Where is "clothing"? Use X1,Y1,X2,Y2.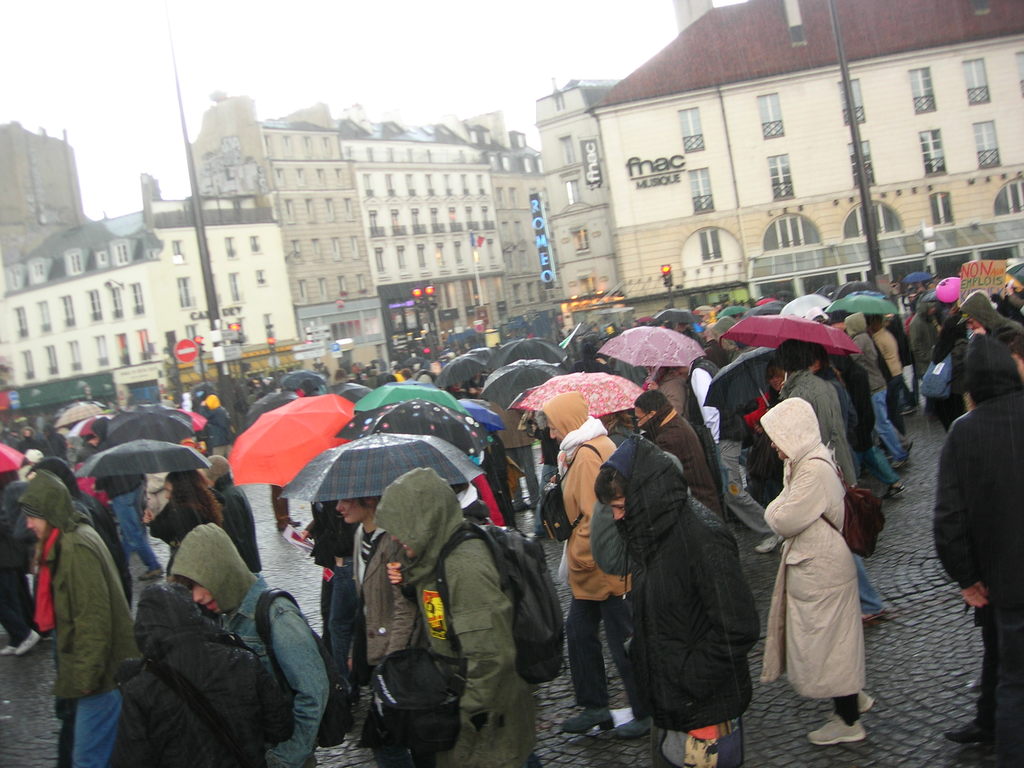
936,390,1023,760.
